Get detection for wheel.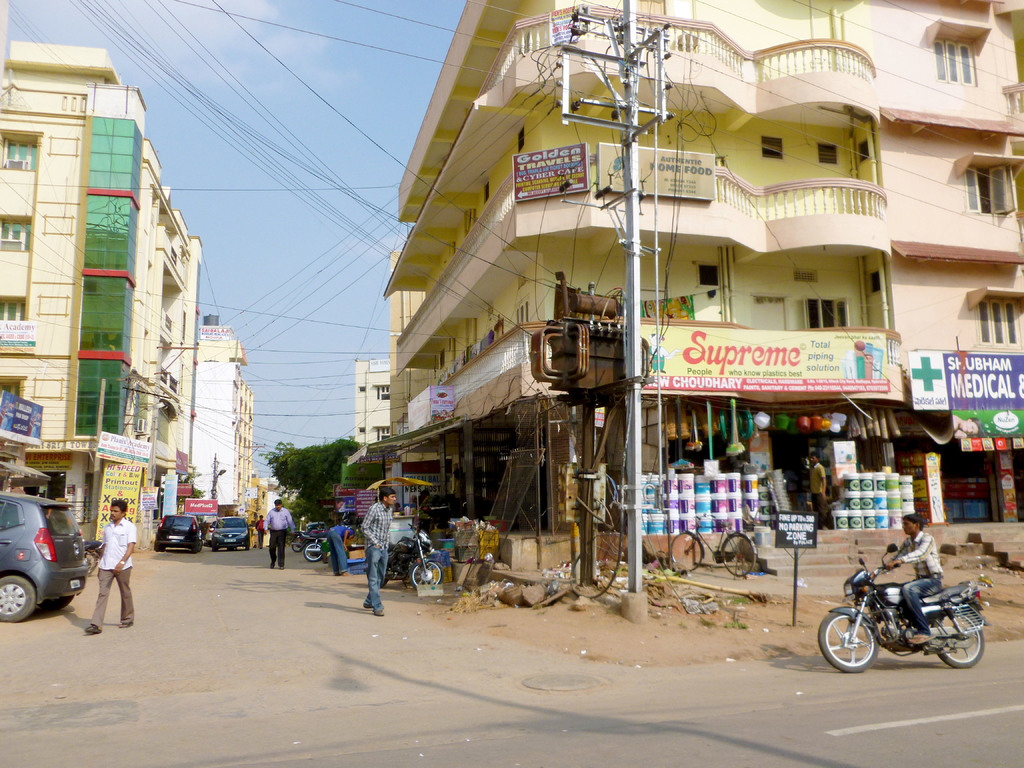
Detection: [left=244, top=543, right=251, bottom=549].
